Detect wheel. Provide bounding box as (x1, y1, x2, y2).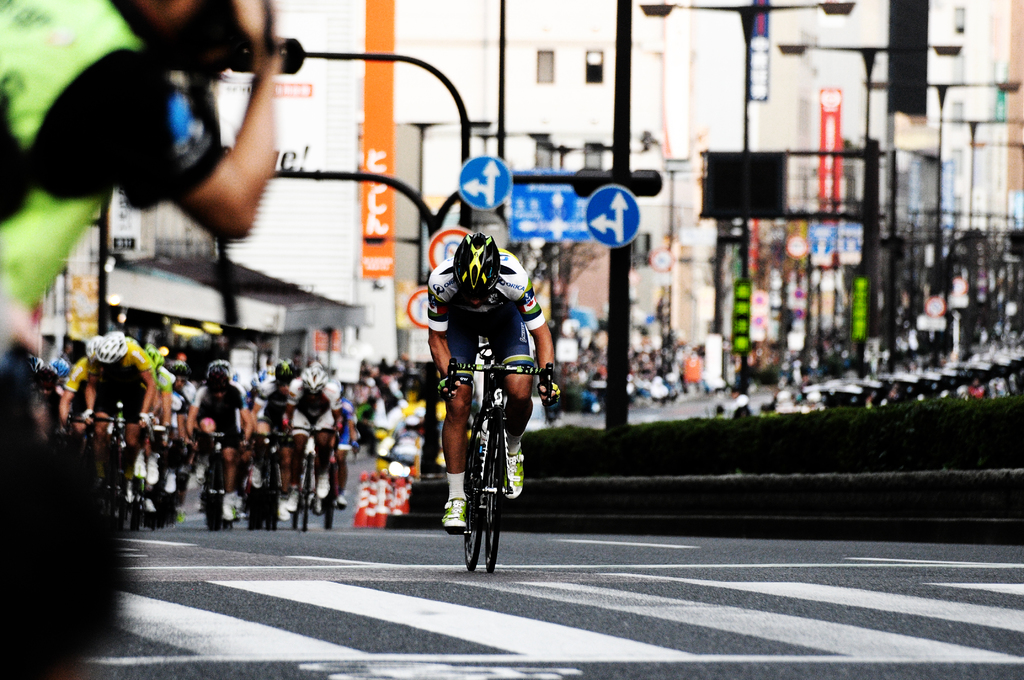
(465, 453, 486, 571).
